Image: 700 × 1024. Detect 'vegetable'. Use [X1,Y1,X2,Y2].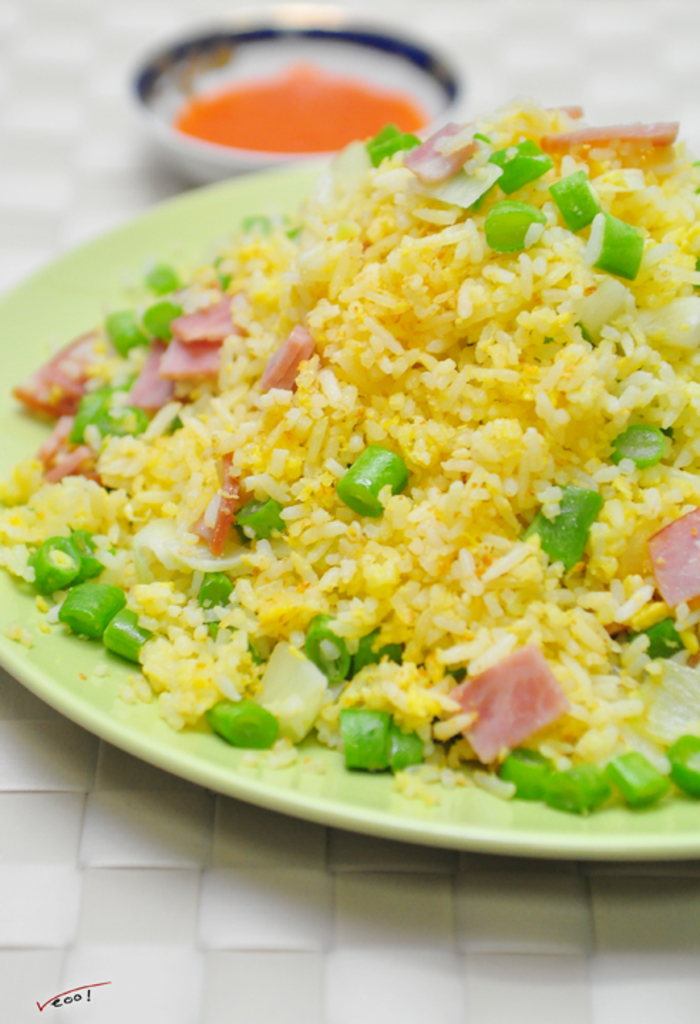
[27,538,74,606].
